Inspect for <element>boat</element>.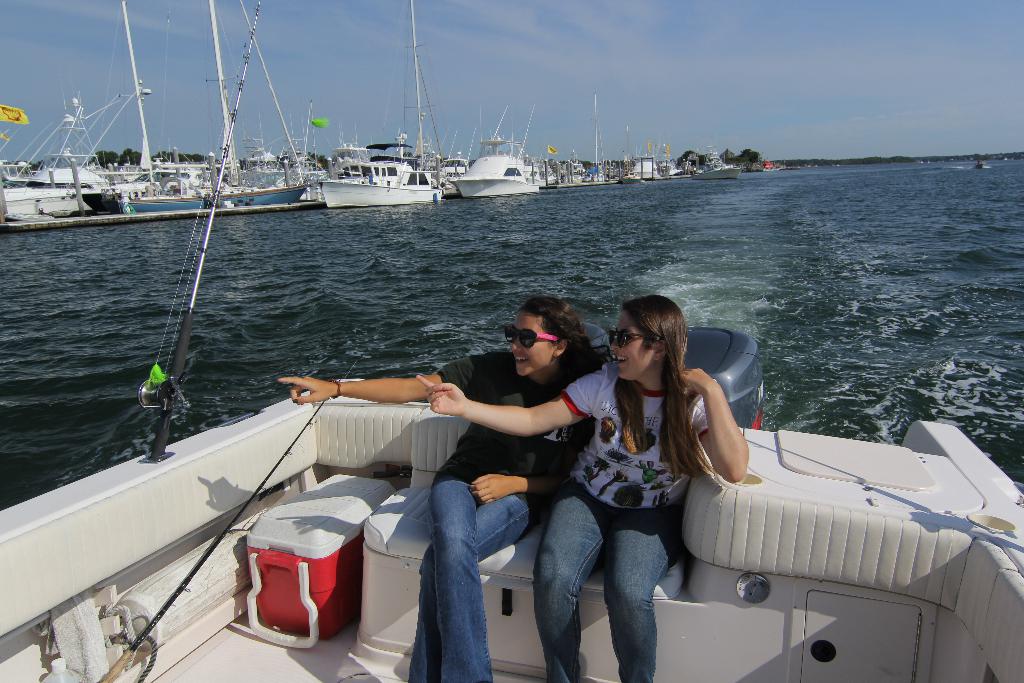
Inspection: [555, 151, 584, 185].
